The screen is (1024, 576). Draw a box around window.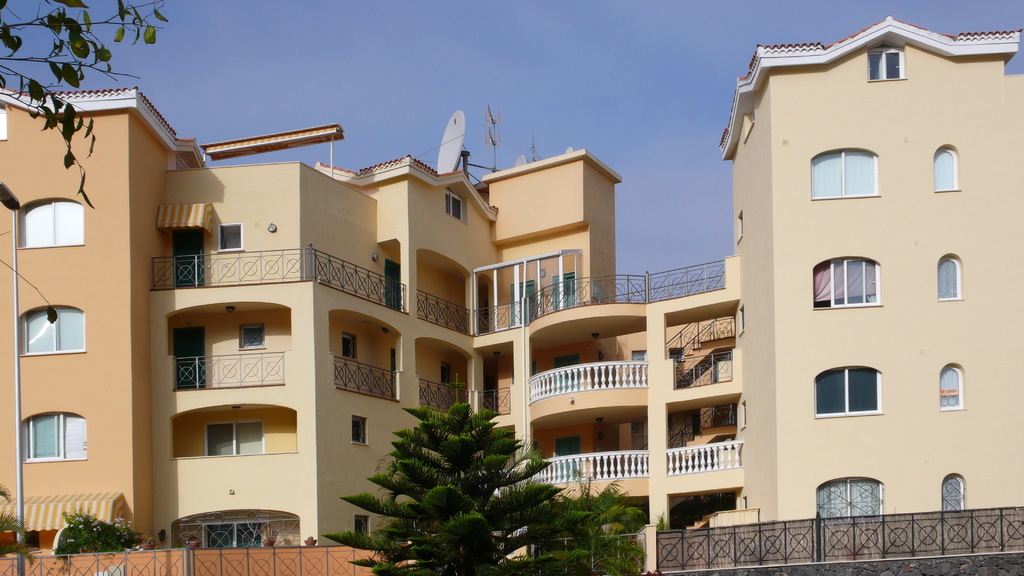
detection(941, 358, 964, 415).
